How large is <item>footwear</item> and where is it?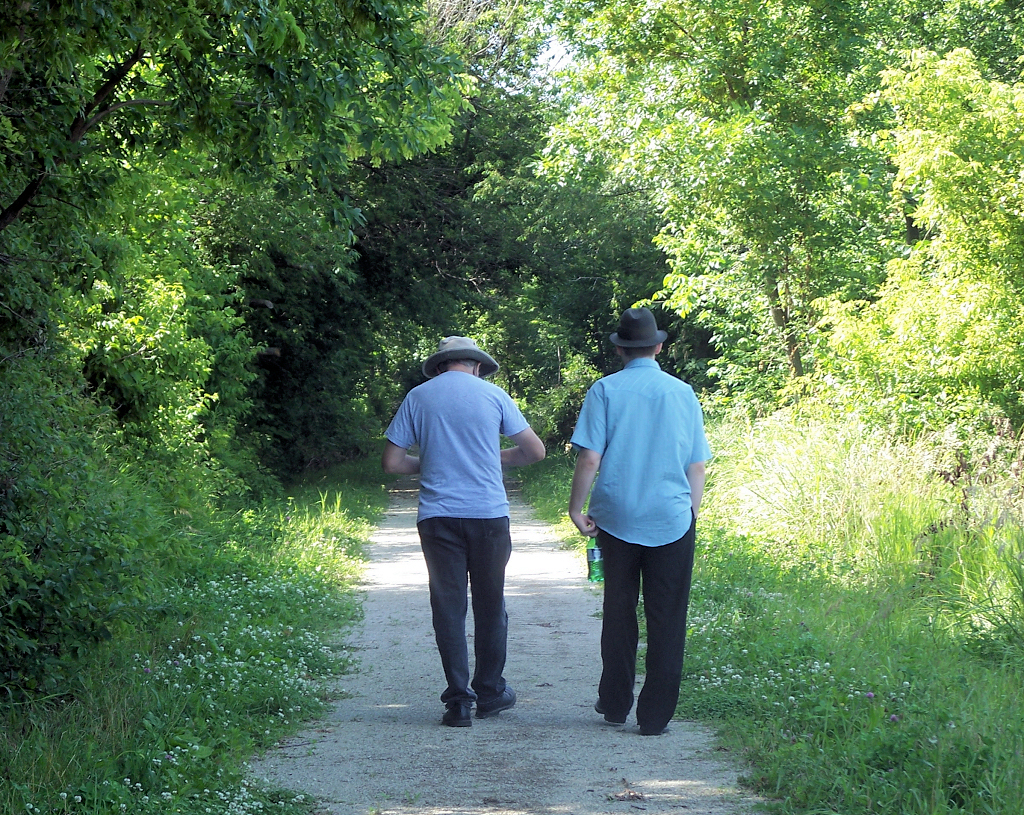
Bounding box: [643, 728, 668, 733].
